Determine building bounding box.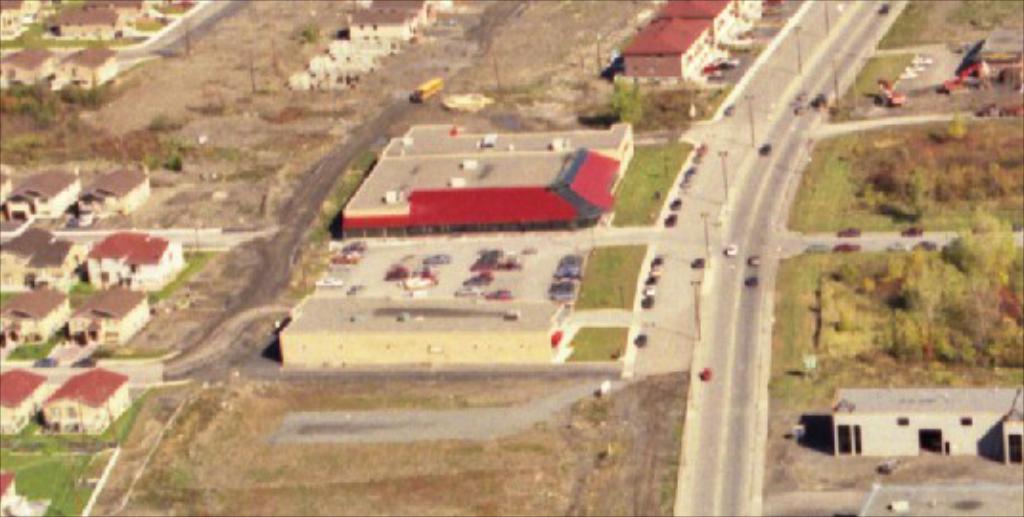
Determined: box=[0, 371, 40, 437].
